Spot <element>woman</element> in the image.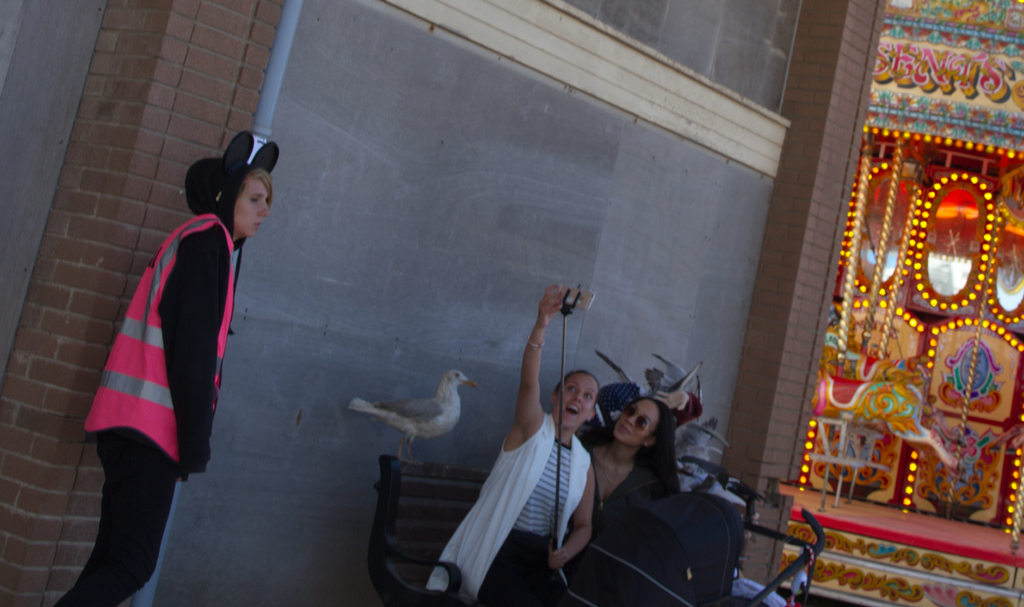
<element>woman</element> found at bbox(563, 334, 740, 596).
